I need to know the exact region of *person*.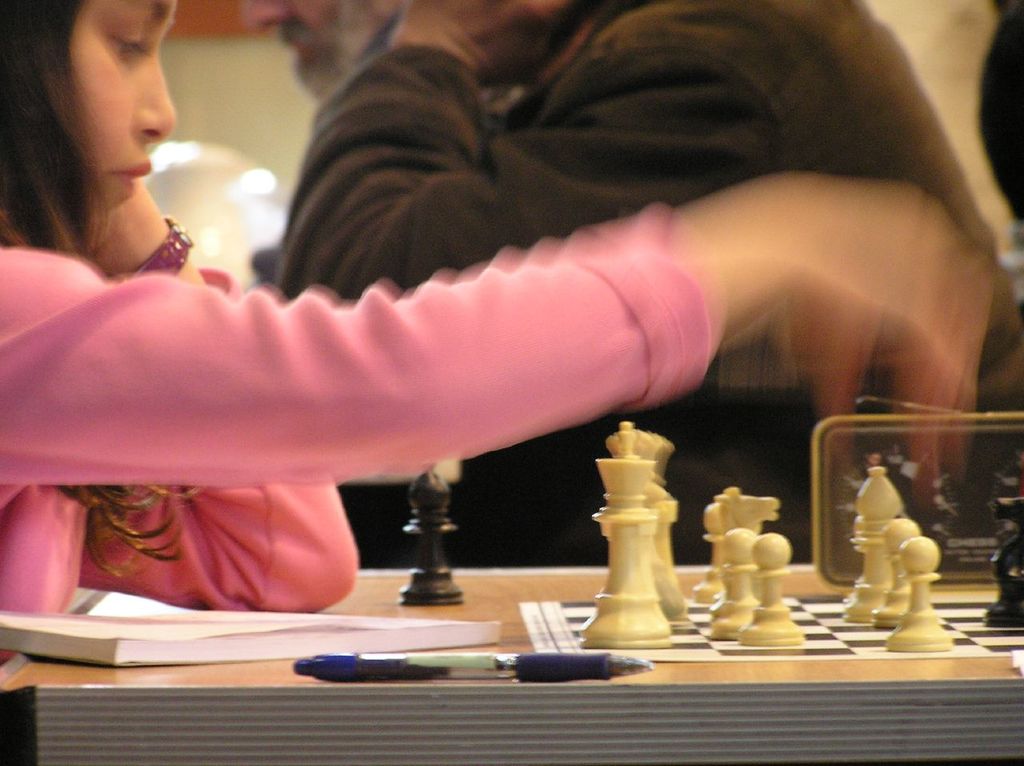
Region: {"x1": 0, "y1": 0, "x2": 997, "y2": 672}.
